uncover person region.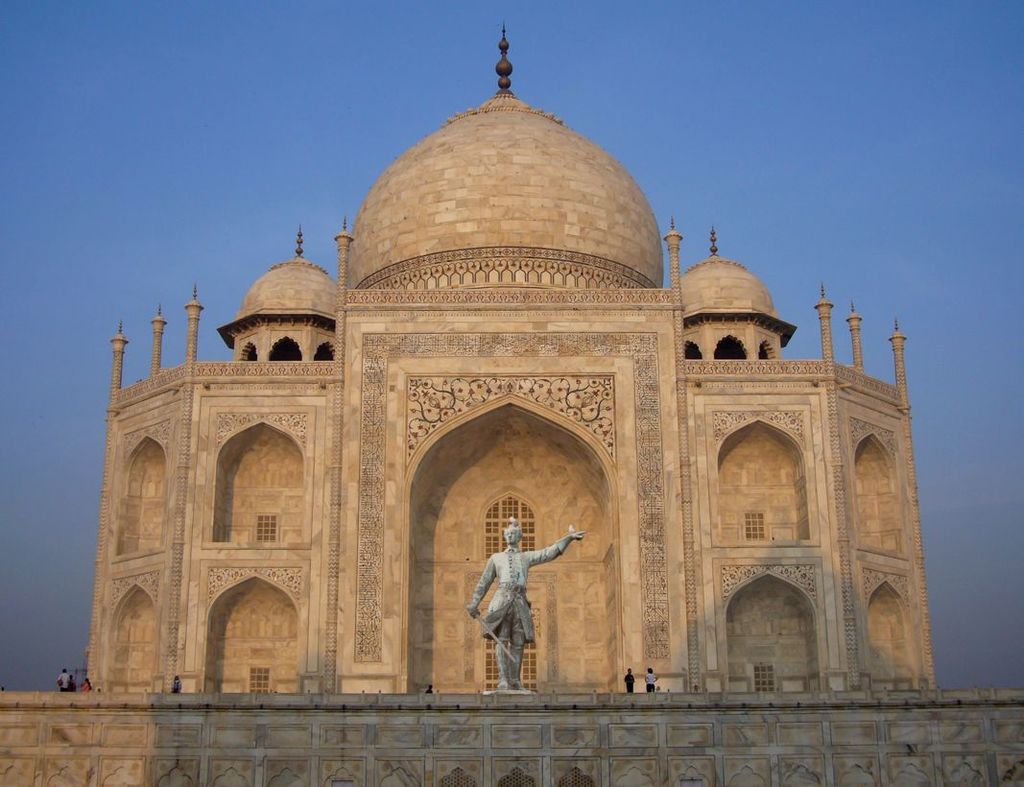
Uncovered: detection(66, 674, 80, 687).
